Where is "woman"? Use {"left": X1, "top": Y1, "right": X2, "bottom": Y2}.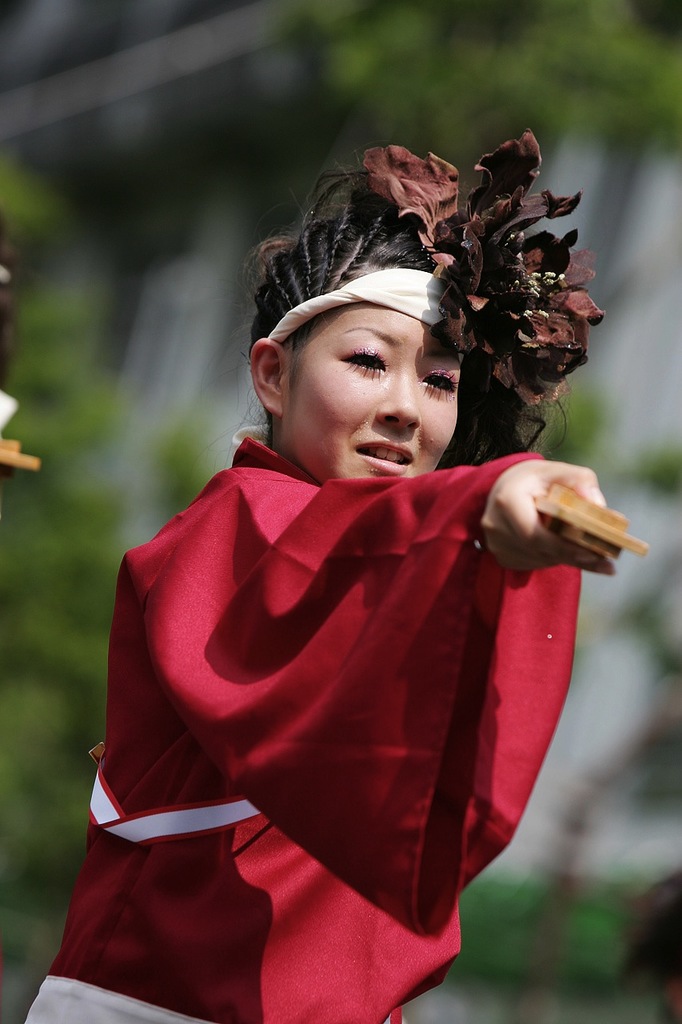
{"left": 52, "top": 114, "right": 645, "bottom": 947}.
